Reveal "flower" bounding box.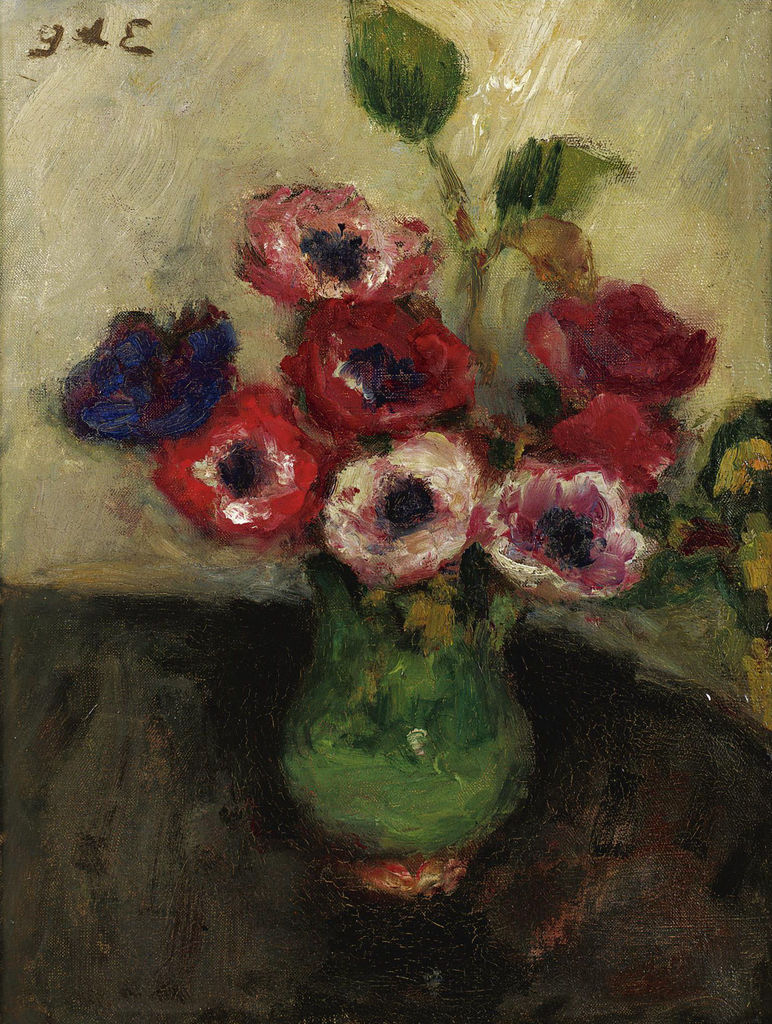
Revealed: bbox=[550, 391, 680, 502].
